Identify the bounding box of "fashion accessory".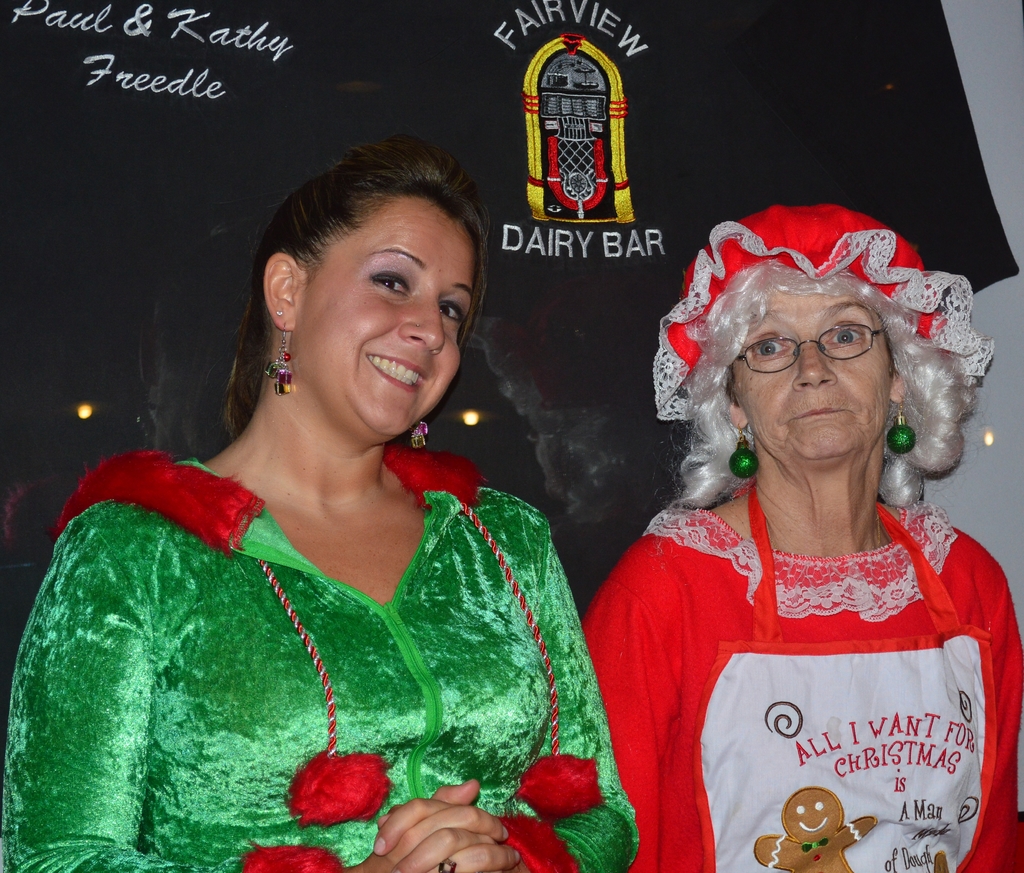
rect(442, 850, 457, 870).
